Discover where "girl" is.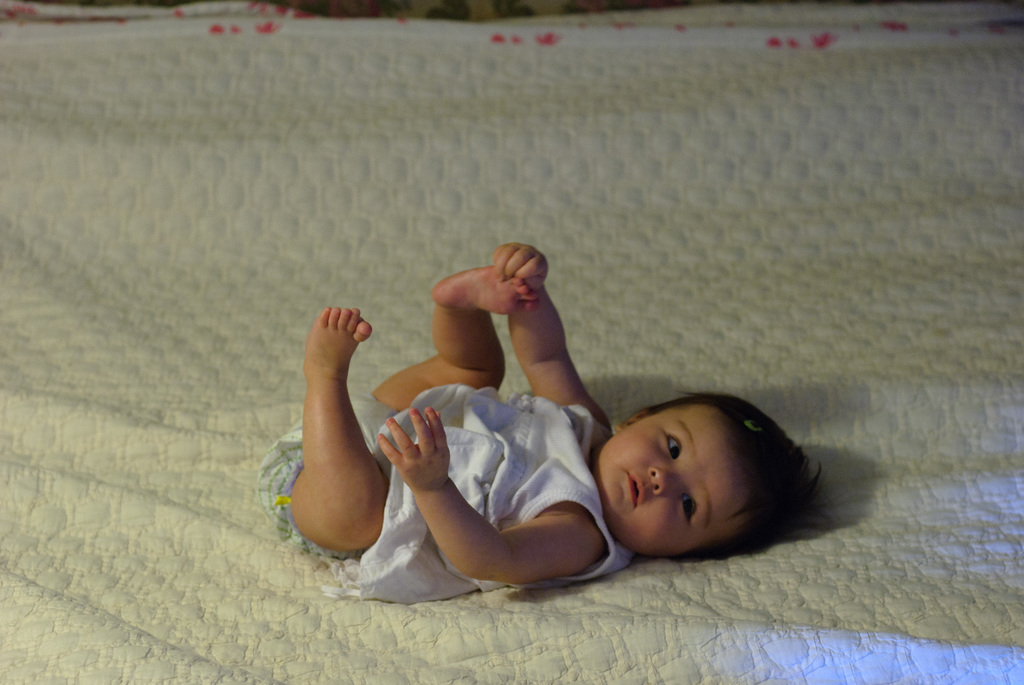
Discovered at {"x1": 255, "y1": 237, "x2": 829, "y2": 606}.
